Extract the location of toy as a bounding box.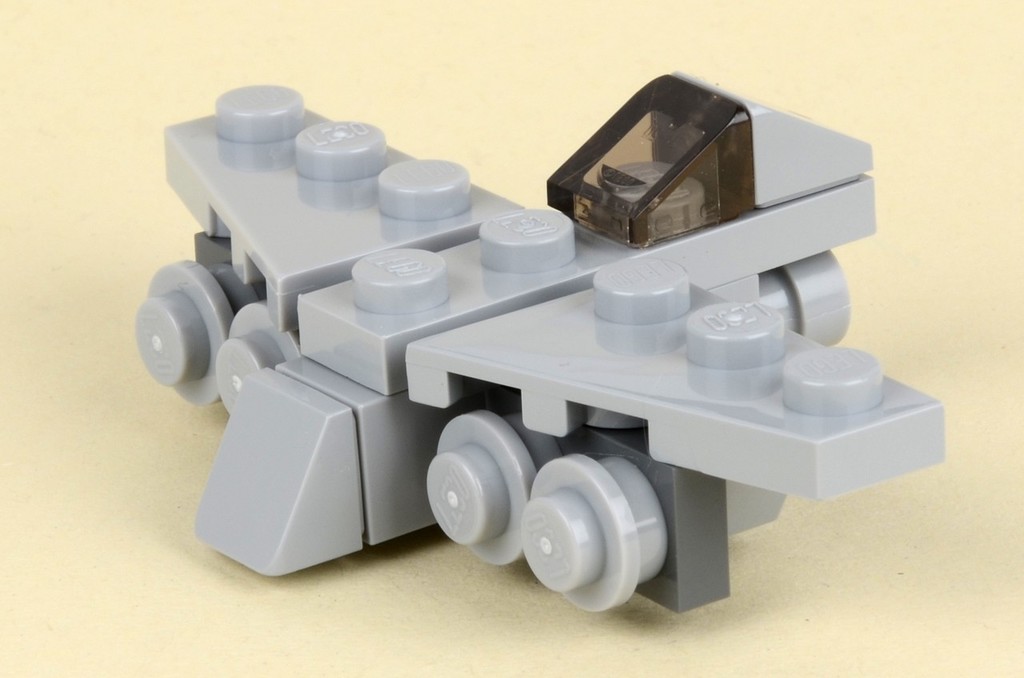
bbox=[143, 78, 946, 611].
